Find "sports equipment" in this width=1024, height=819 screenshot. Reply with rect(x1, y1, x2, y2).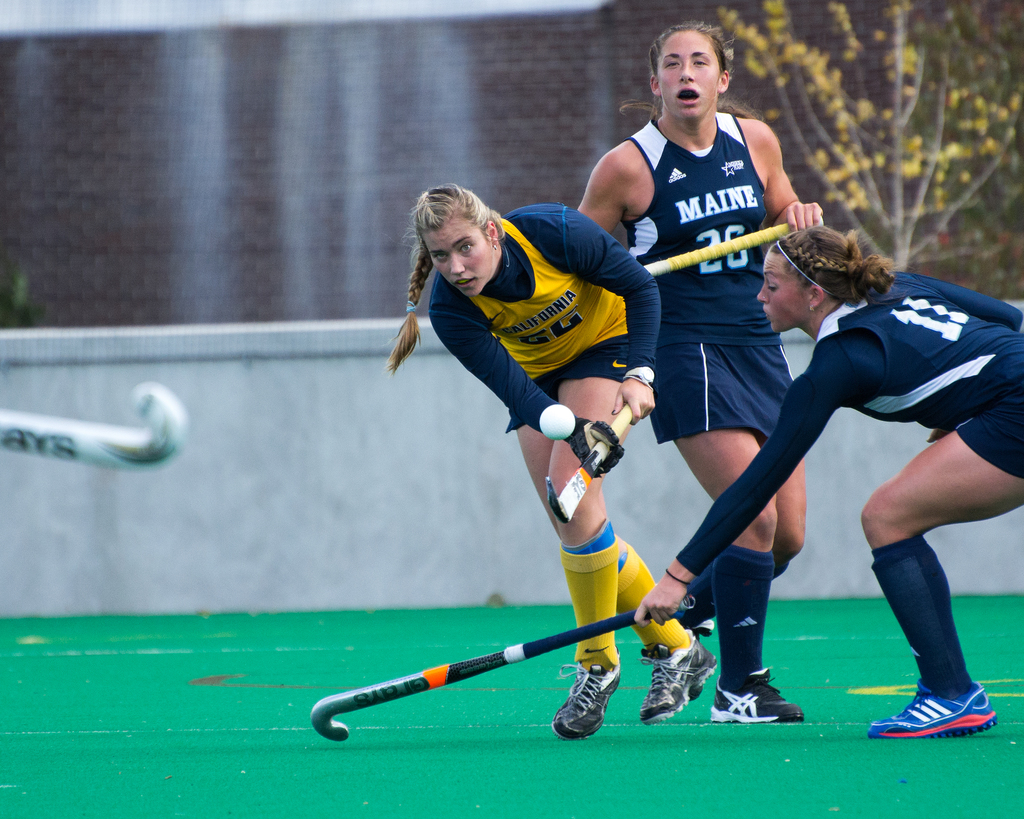
rect(535, 401, 576, 441).
